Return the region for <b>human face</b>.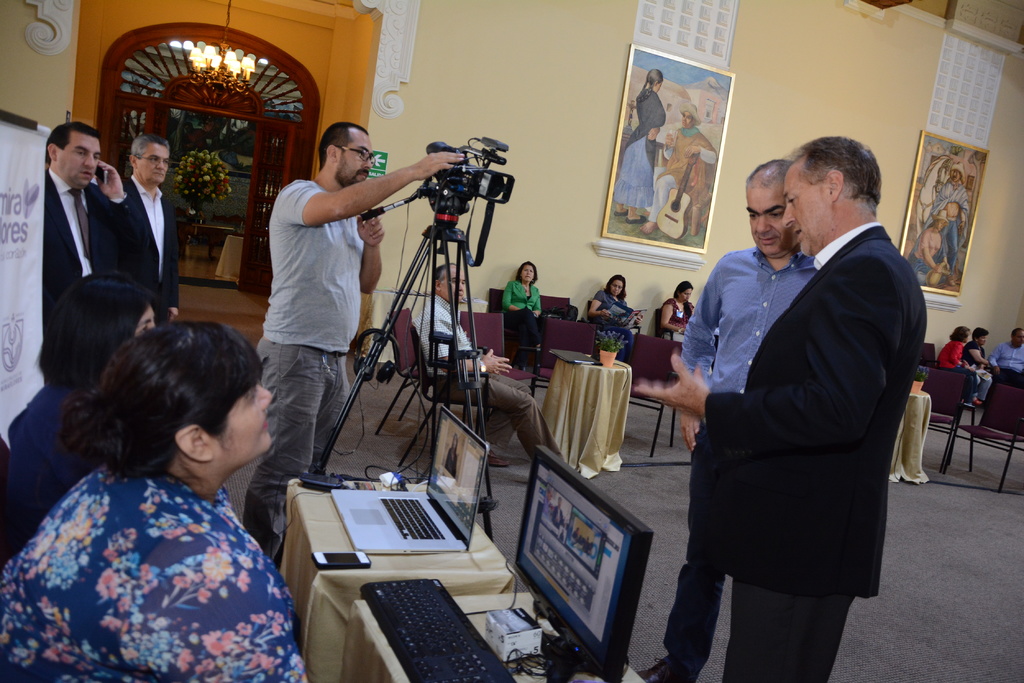
BBox(333, 133, 372, 182).
